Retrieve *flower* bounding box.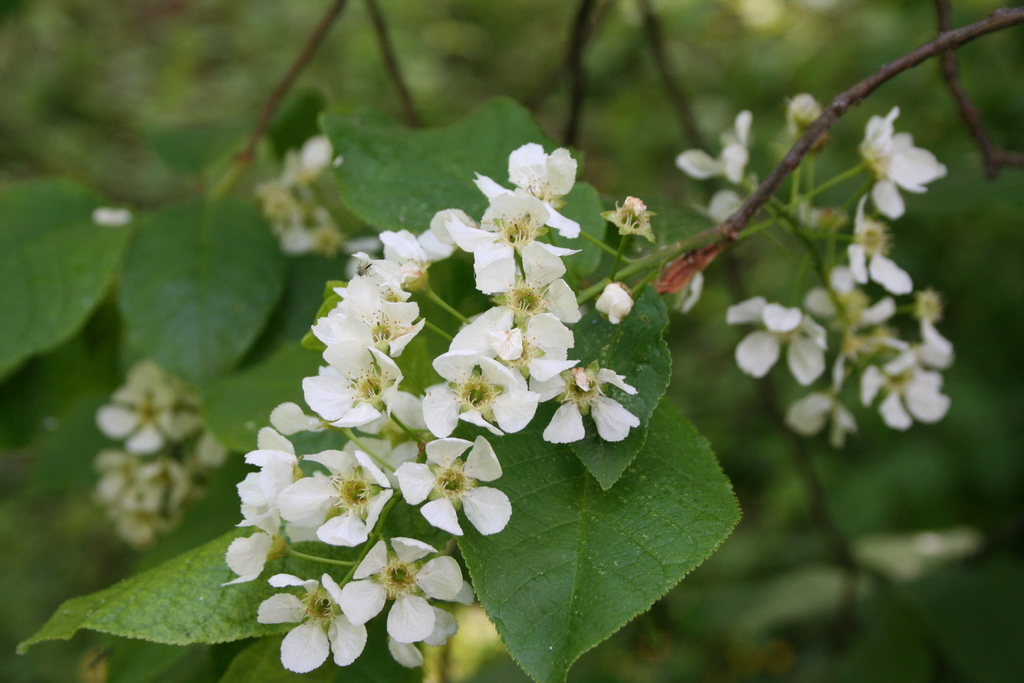
Bounding box: left=861, top=336, right=947, bottom=427.
